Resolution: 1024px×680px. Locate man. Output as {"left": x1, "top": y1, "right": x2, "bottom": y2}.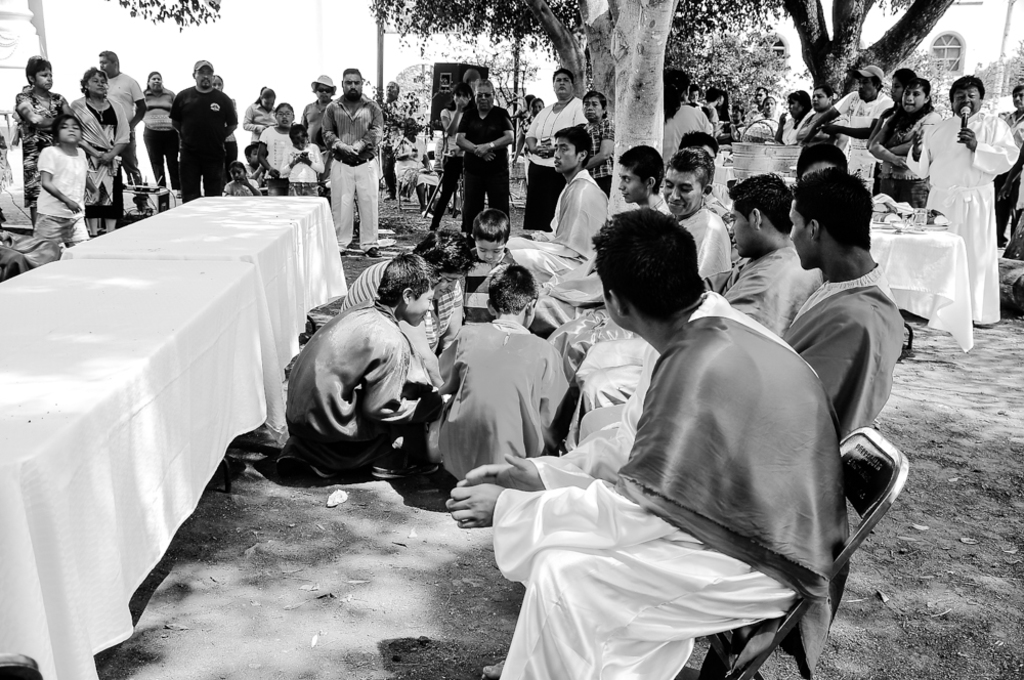
{"left": 567, "top": 168, "right": 821, "bottom": 410}.
